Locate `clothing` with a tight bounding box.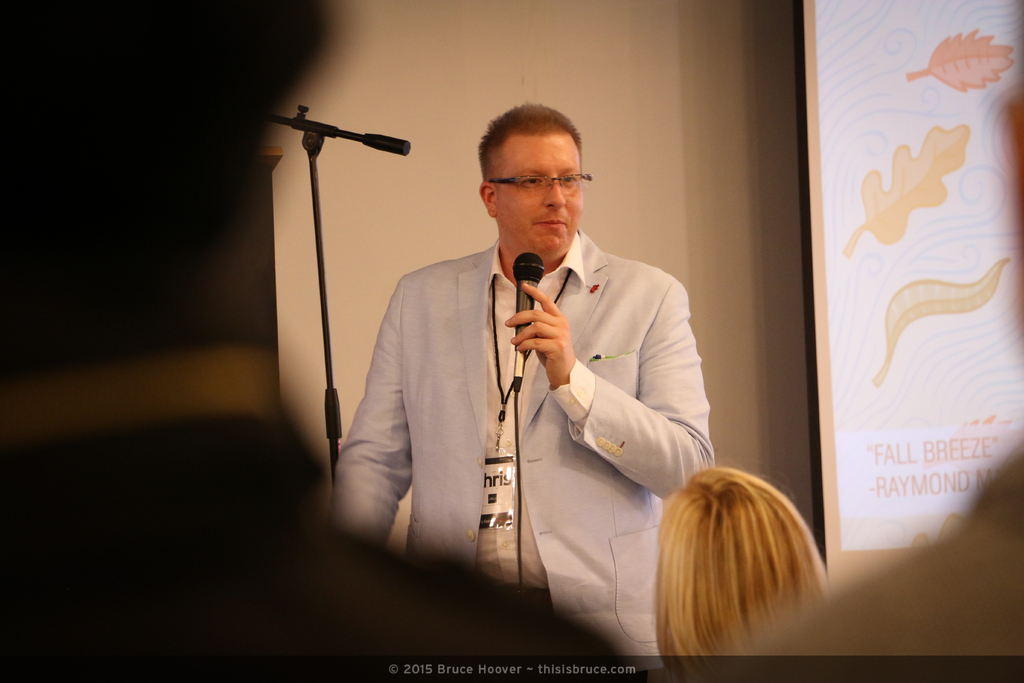
<region>338, 190, 700, 614</region>.
